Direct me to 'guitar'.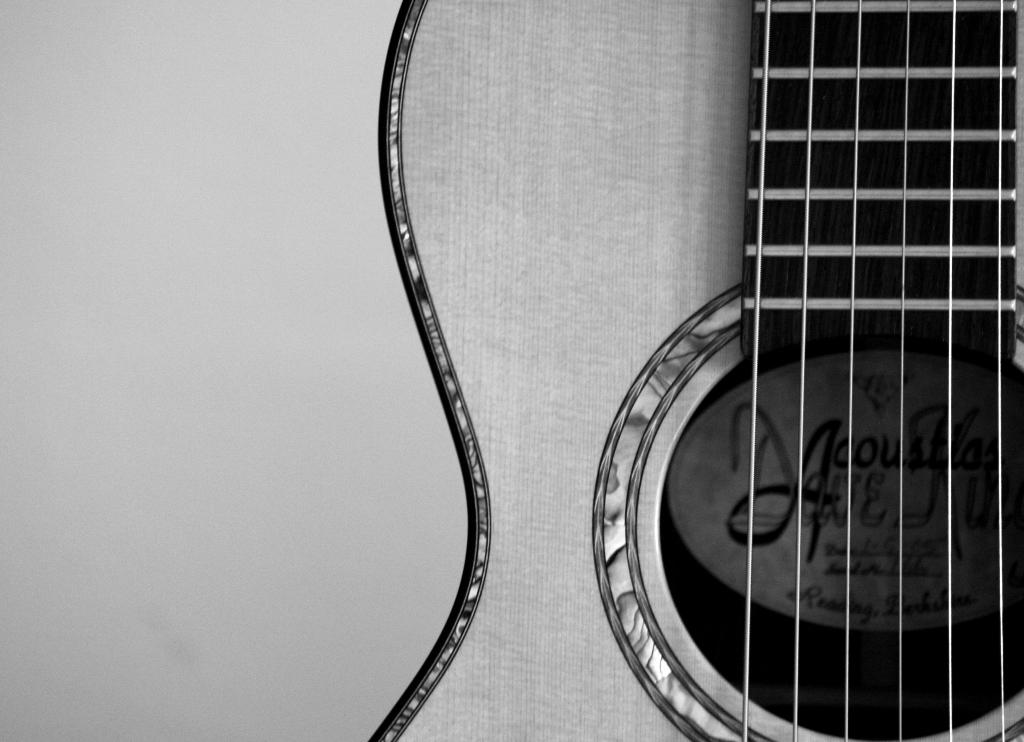
Direction: (x1=243, y1=0, x2=988, y2=741).
